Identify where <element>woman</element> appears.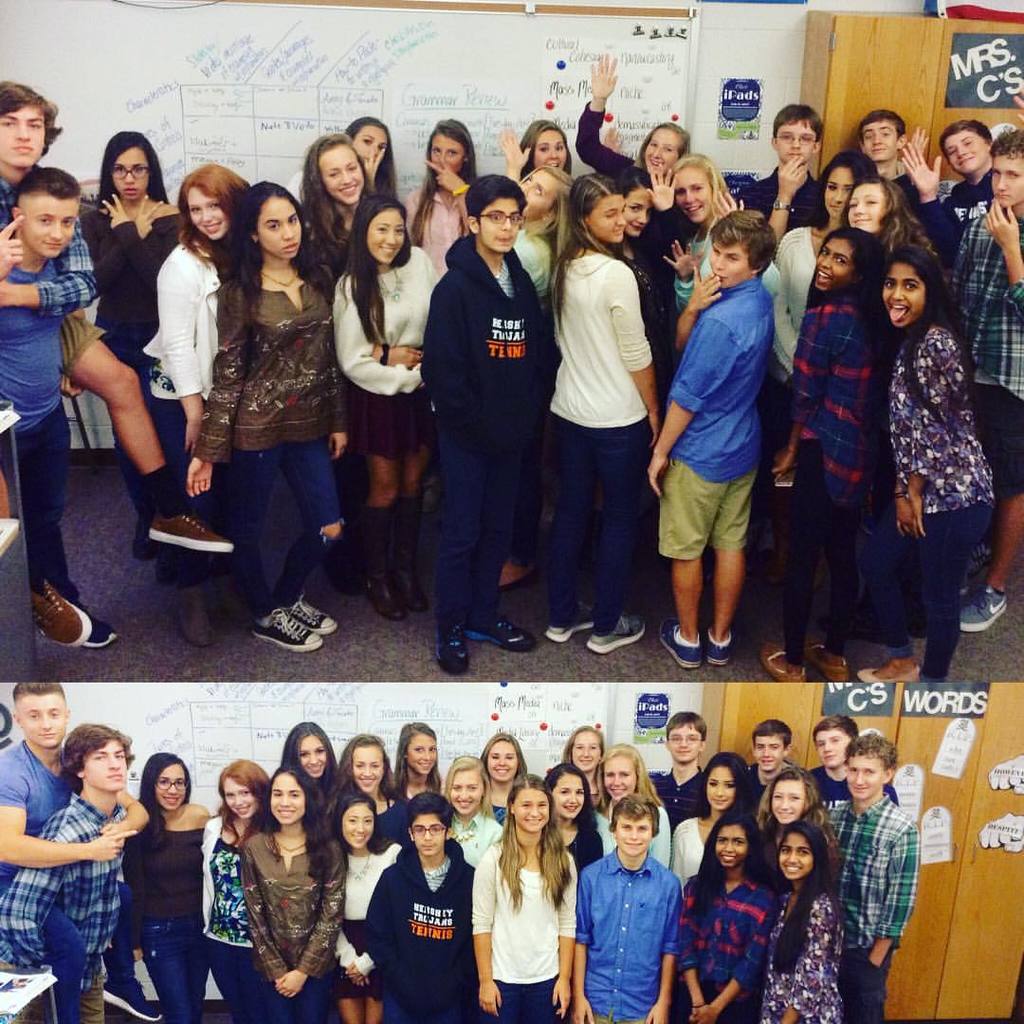
Appears at left=482, top=730, right=533, bottom=826.
